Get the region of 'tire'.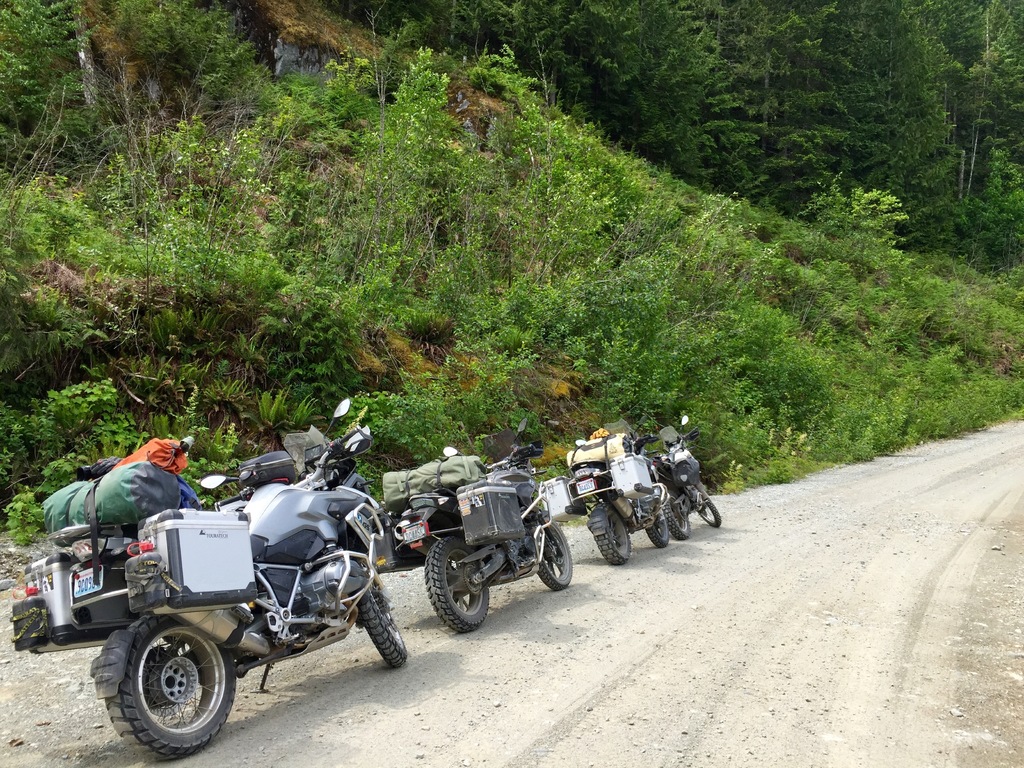
(x1=643, y1=502, x2=668, y2=549).
